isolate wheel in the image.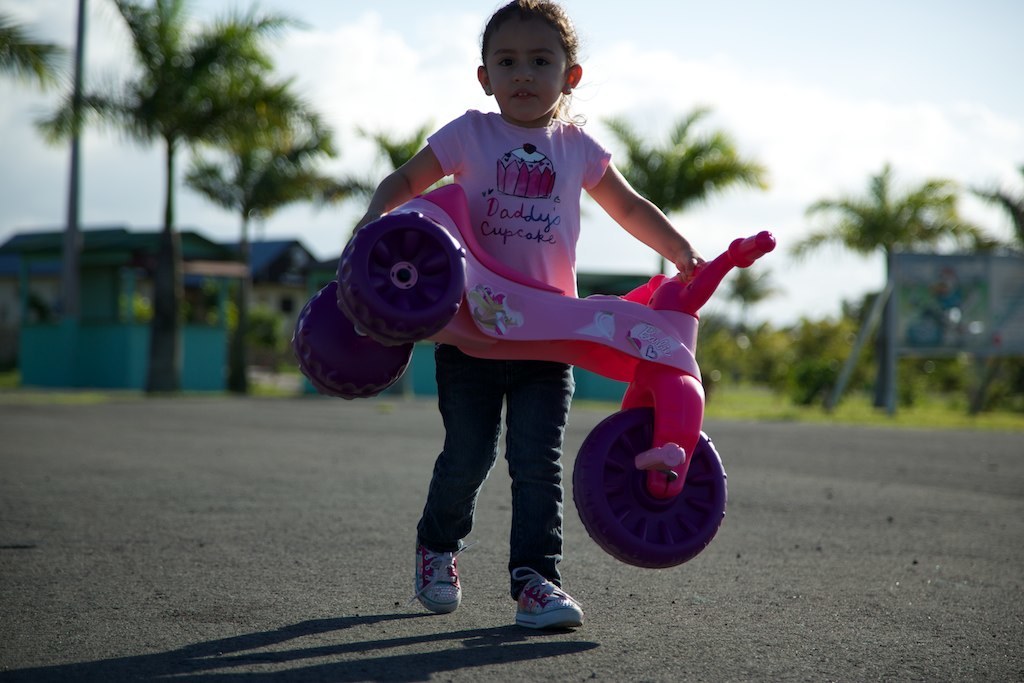
Isolated region: {"left": 333, "top": 212, "right": 473, "bottom": 343}.
